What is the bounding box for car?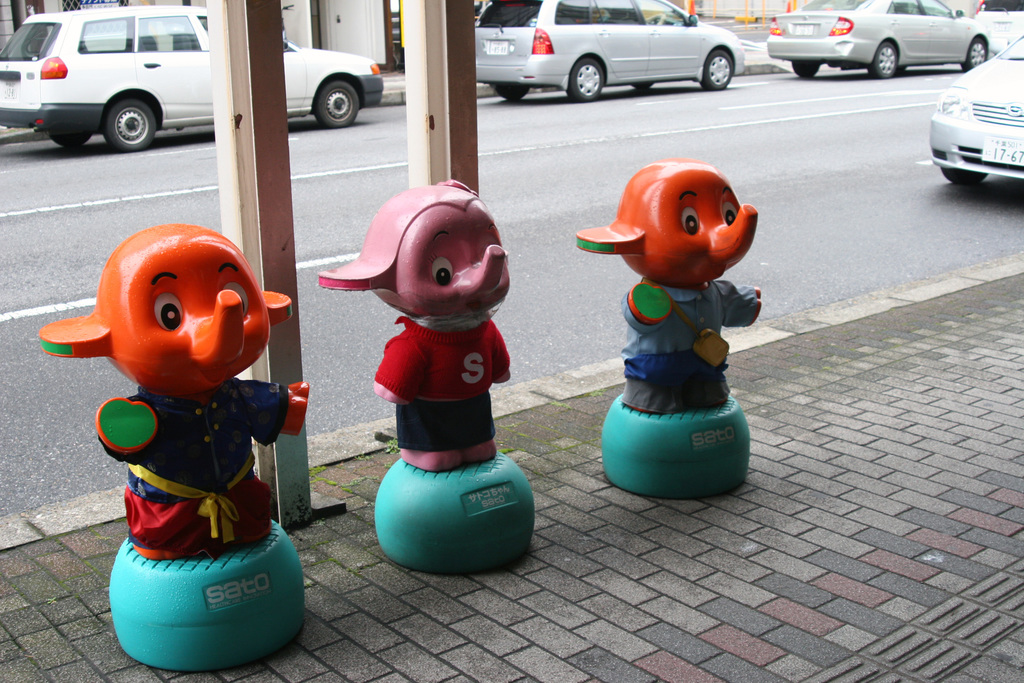
(left=928, top=37, right=1023, bottom=193).
